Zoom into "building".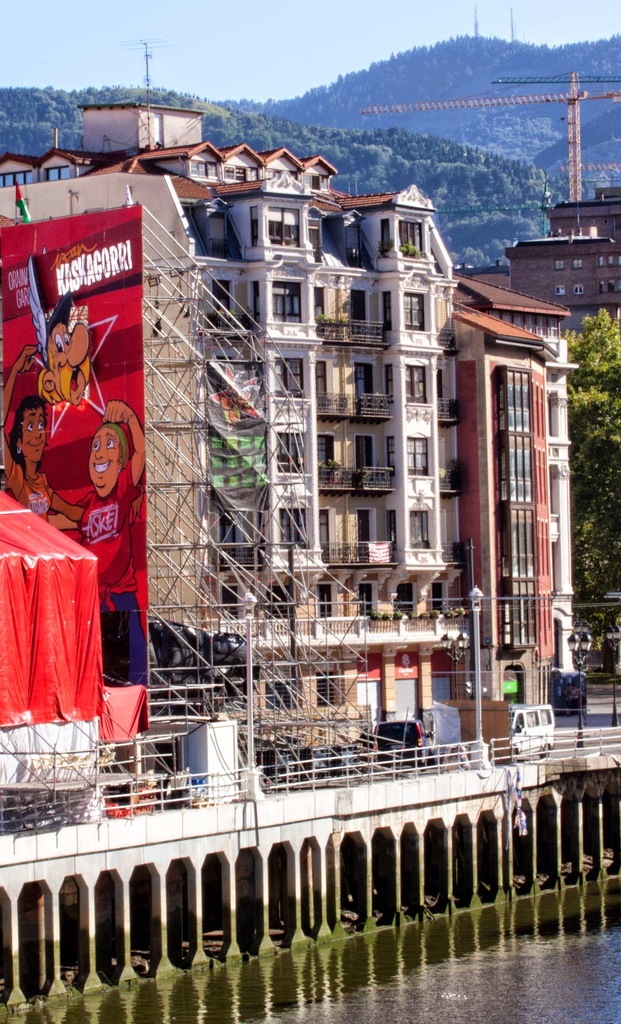
Zoom target: <box>0,99,573,762</box>.
